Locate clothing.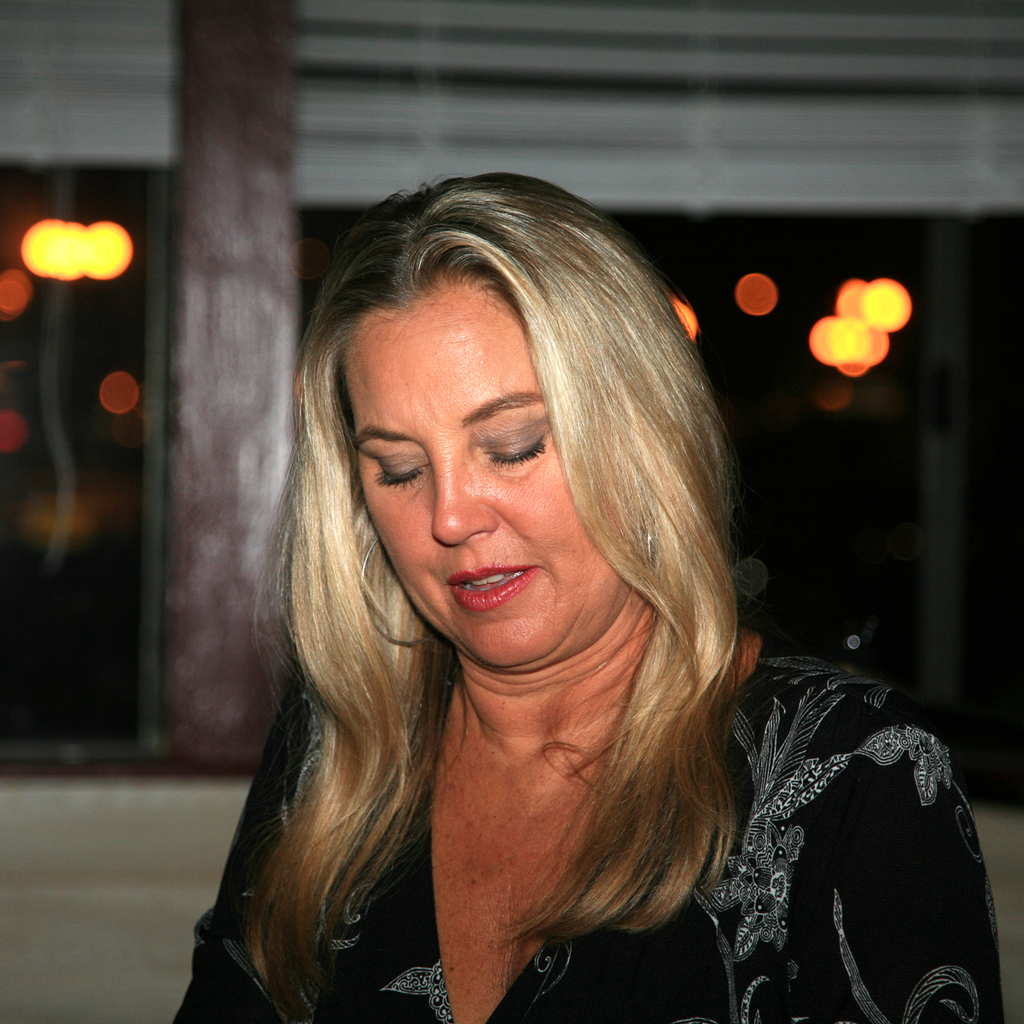
Bounding box: bbox(163, 641, 1003, 1023).
